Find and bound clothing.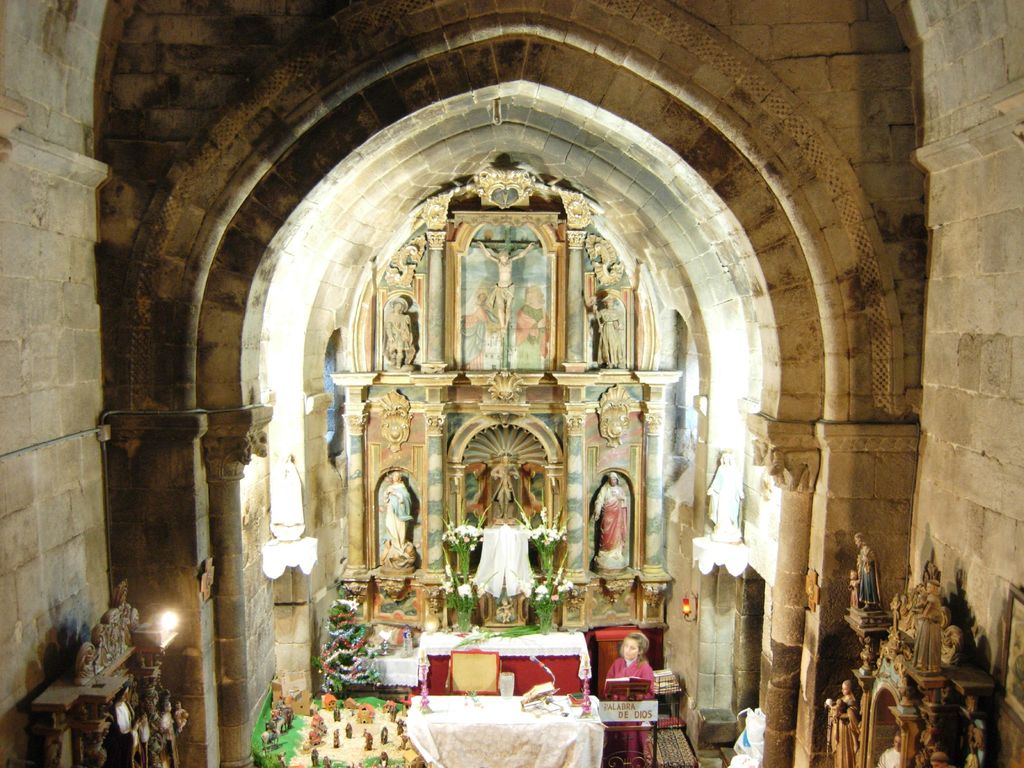
Bound: bbox=(853, 551, 886, 611).
